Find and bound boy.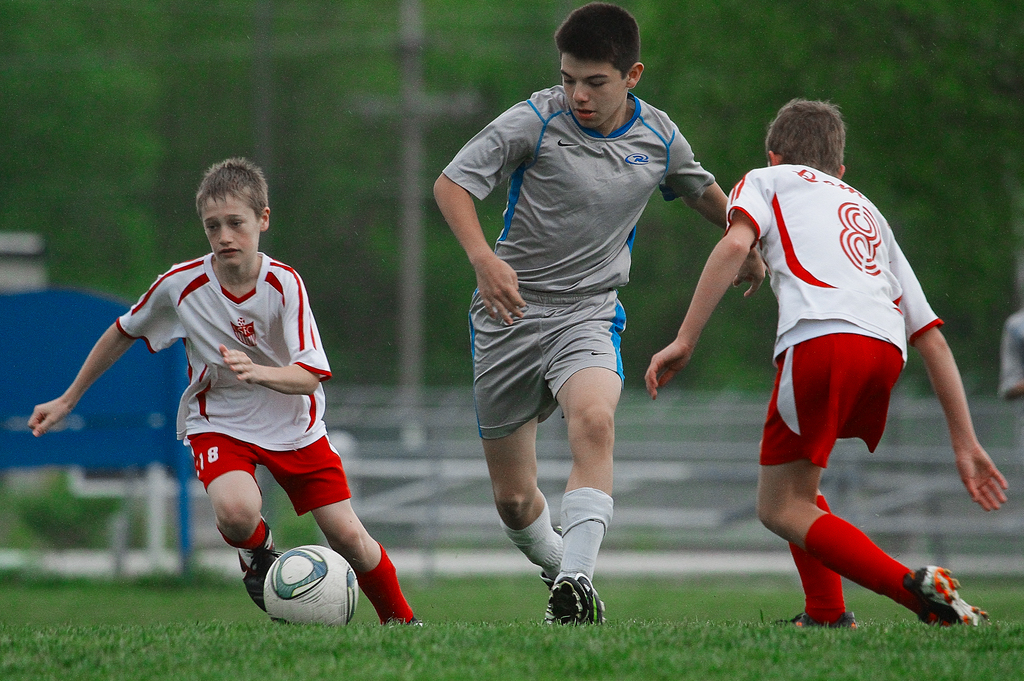
Bound: 66/176/428/637.
